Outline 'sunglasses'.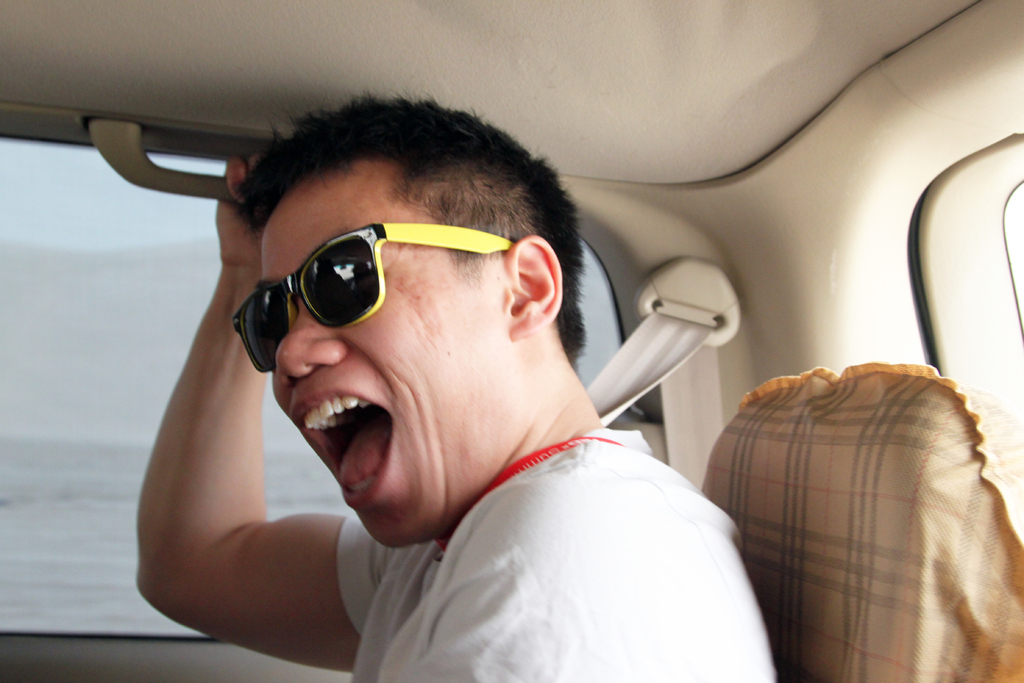
Outline: 234,223,516,373.
